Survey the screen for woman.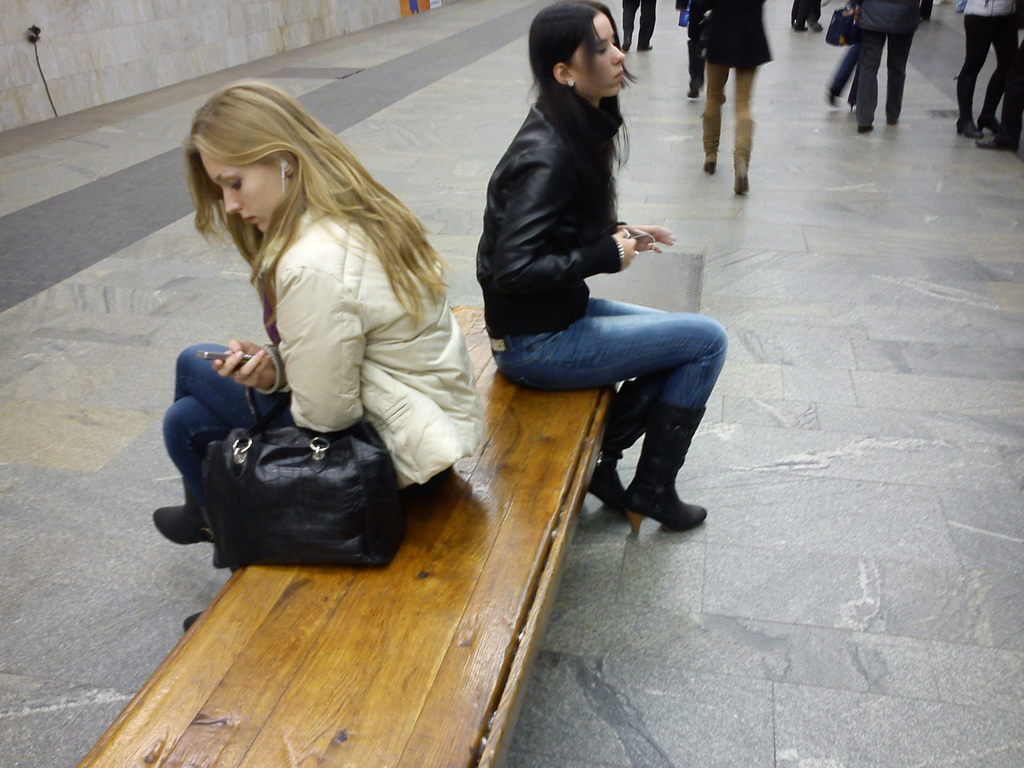
Survey found: detection(466, 2, 729, 543).
